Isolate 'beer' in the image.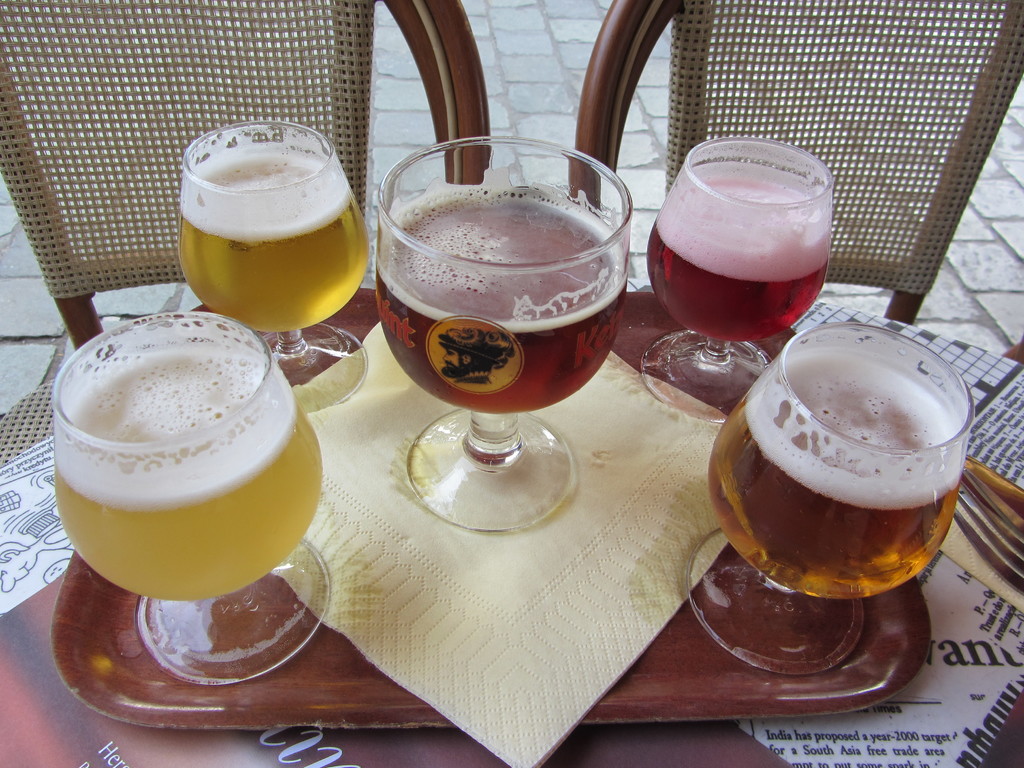
Isolated region: left=376, top=134, right=642, bottom=539.
